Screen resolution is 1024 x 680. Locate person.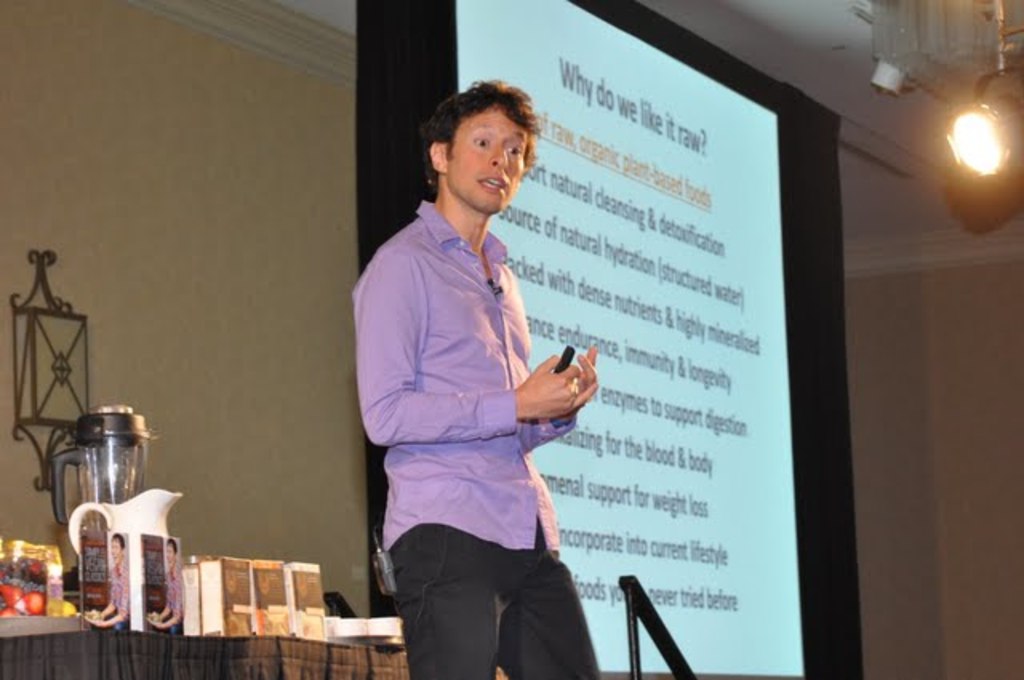
box=[368, 90, 634, 670].
